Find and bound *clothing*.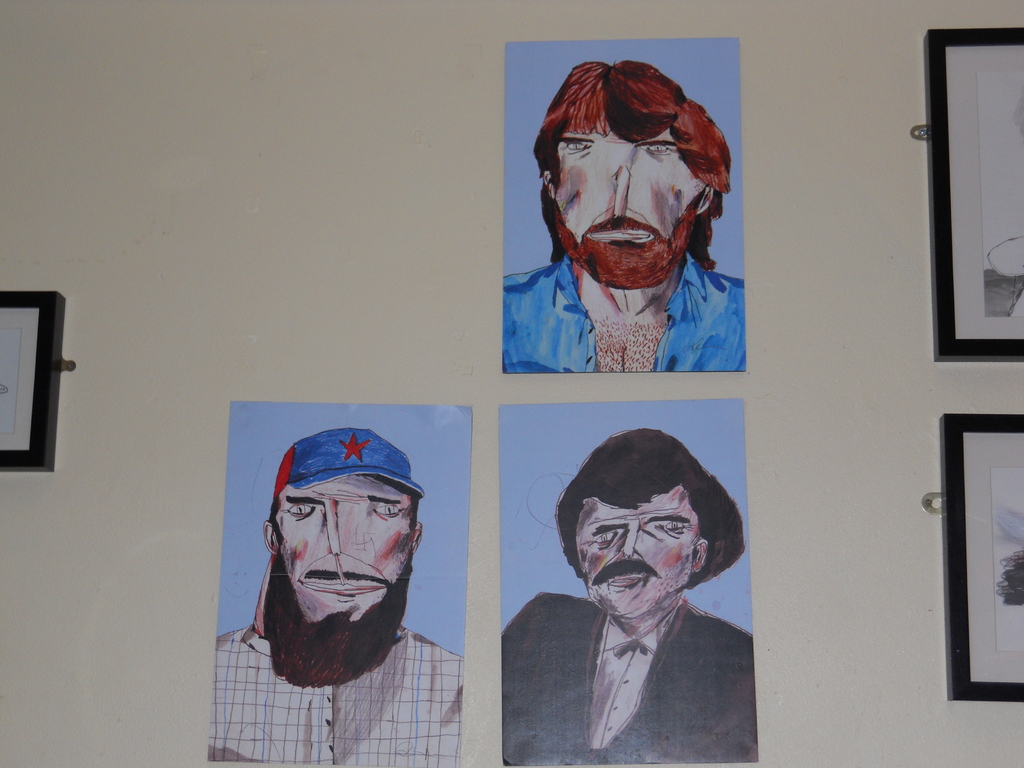
Bound: crop(214, 617, 465, 767).
